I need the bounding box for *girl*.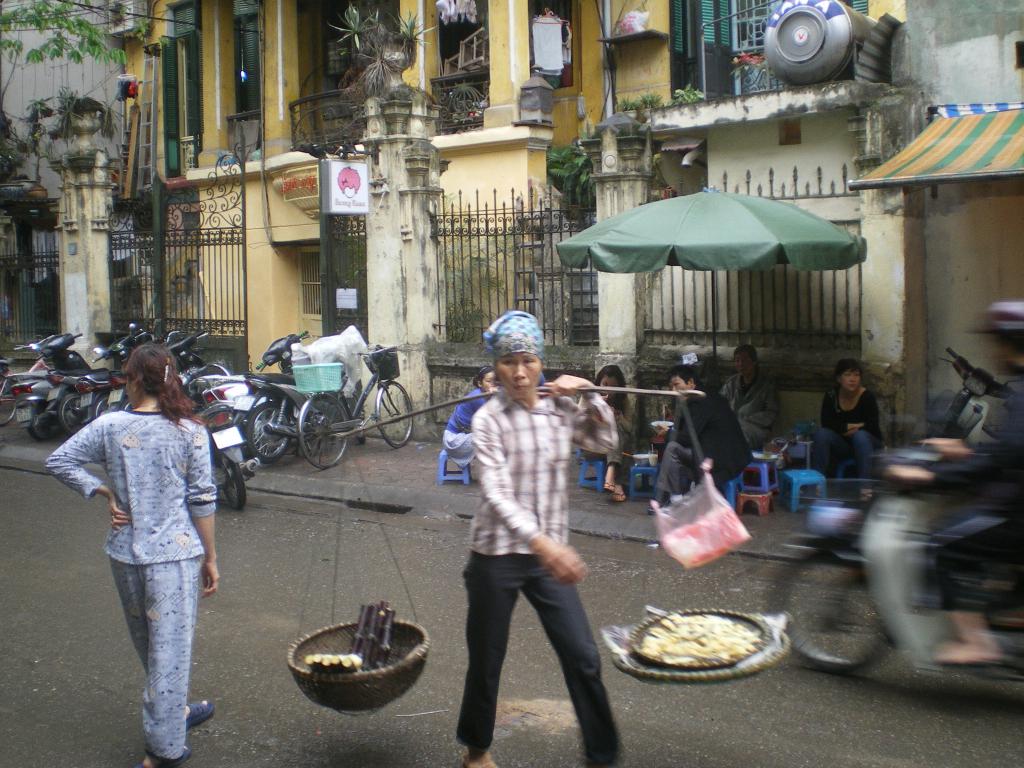
Here it is: locate(45, 344, 218, 764).
